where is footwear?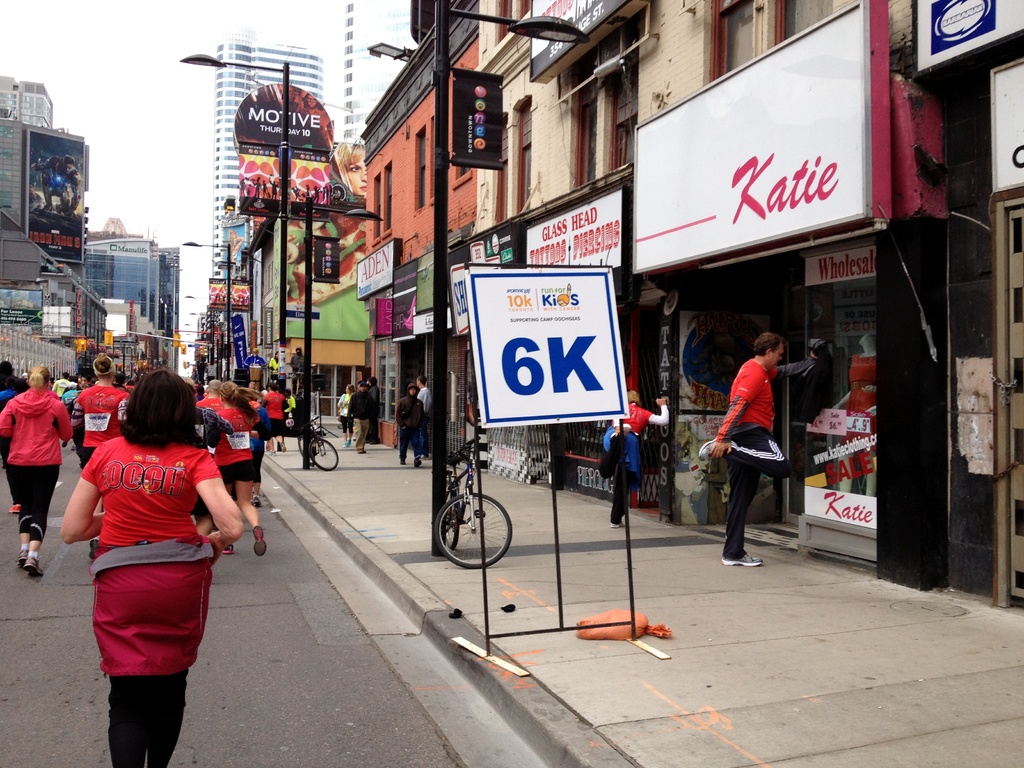
(x1=724, y1=554, x2=765, y2=566).
